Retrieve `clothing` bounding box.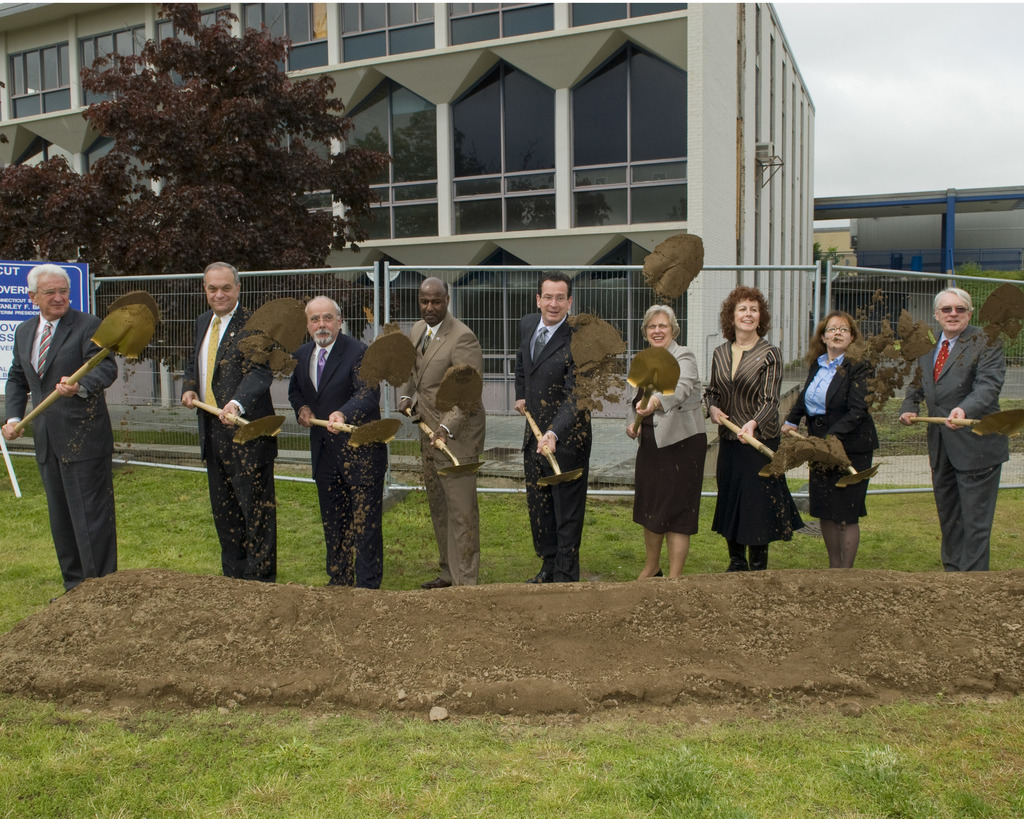
Bounding box: crop(703, 337, 802, 573).
